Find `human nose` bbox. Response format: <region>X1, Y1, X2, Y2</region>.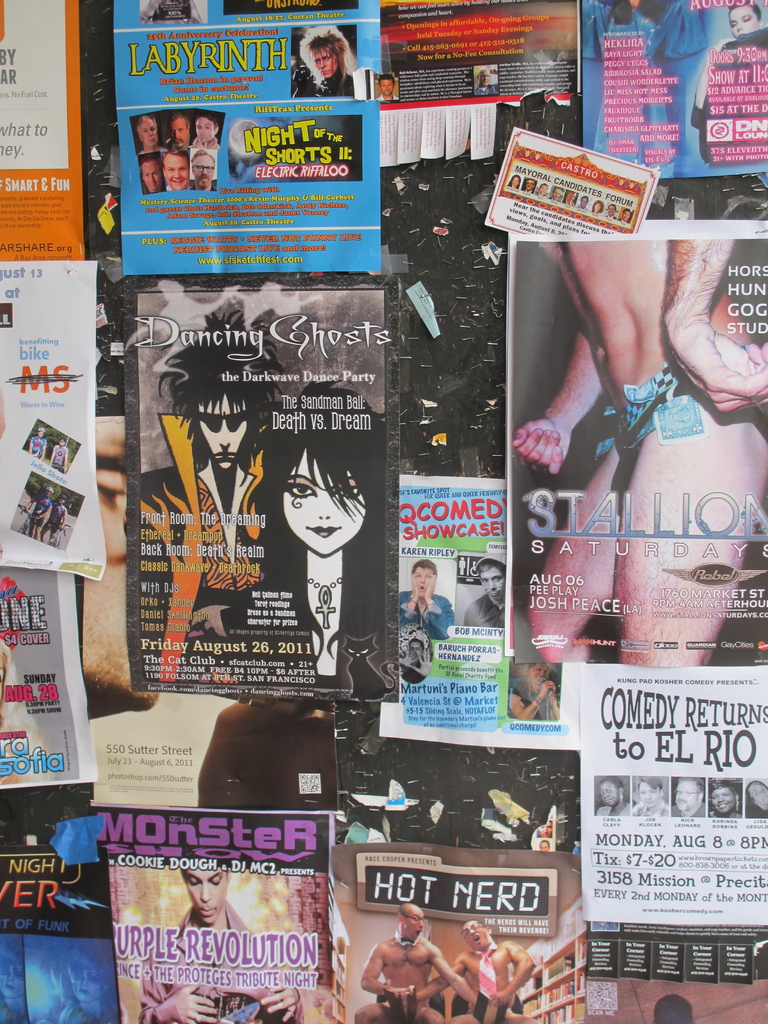
<region>149, 131, 154, 138</region>.
